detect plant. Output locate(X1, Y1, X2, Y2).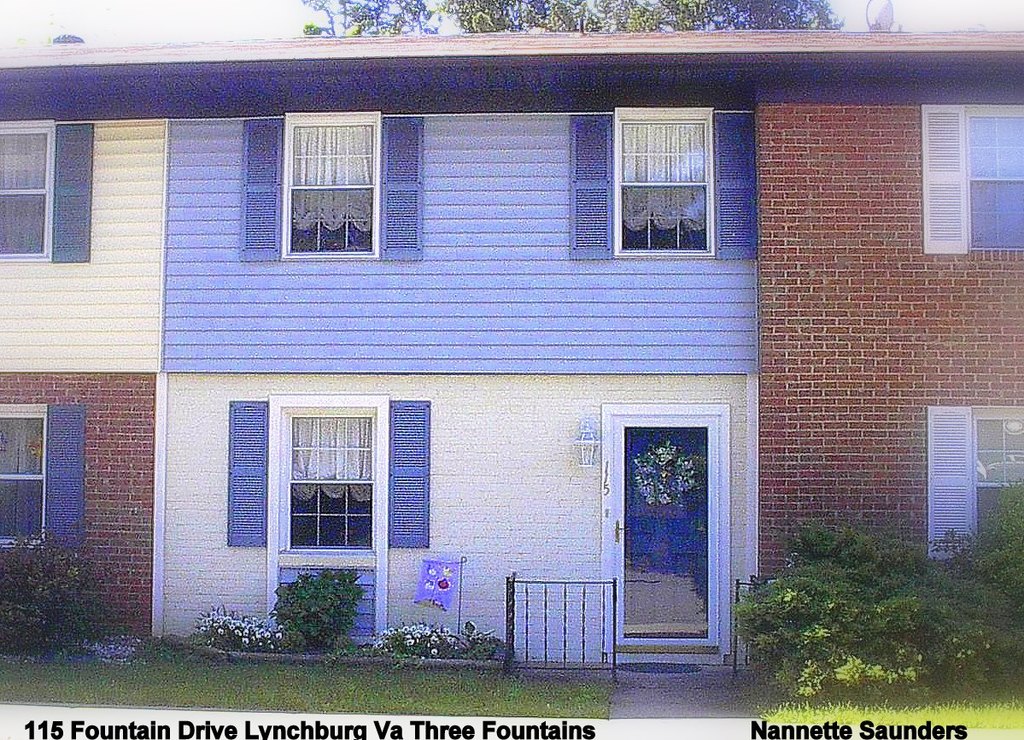
locate(379, 612, 505, 657).
